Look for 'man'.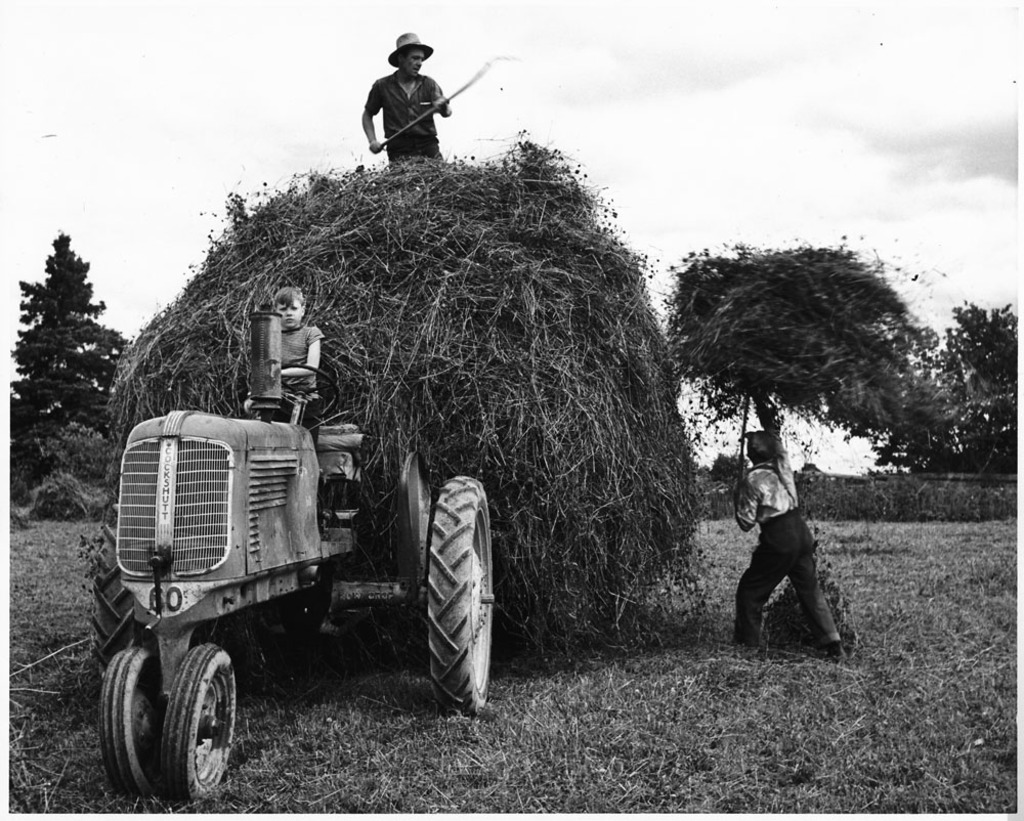
Found: (723, 435, 845, 668).
